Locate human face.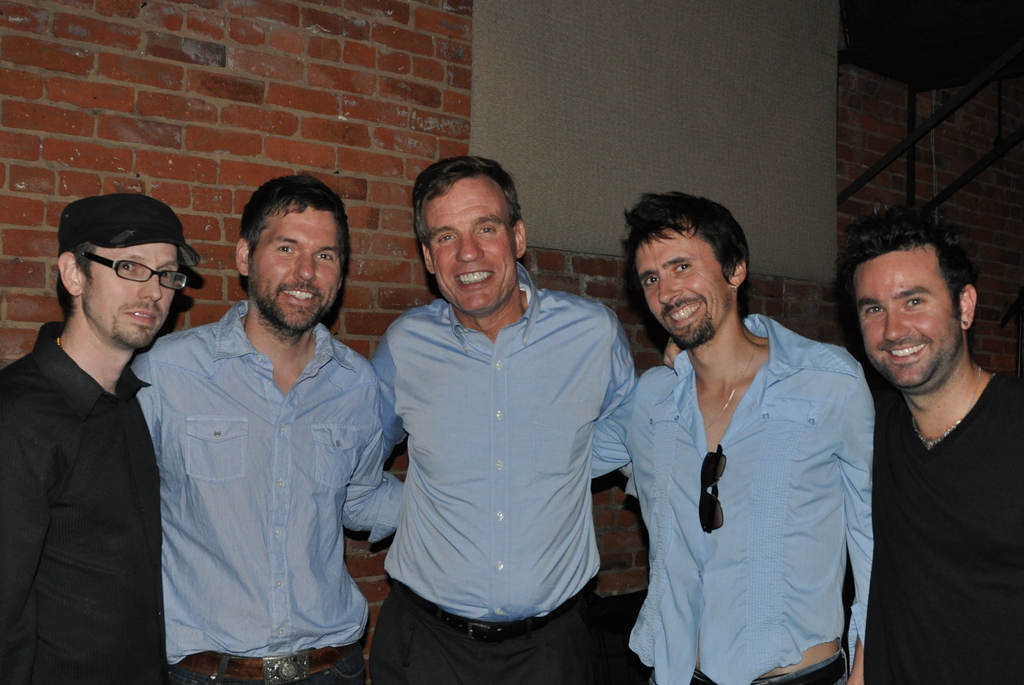
Bounding box: bbox=[94, 243, 178, 350].
